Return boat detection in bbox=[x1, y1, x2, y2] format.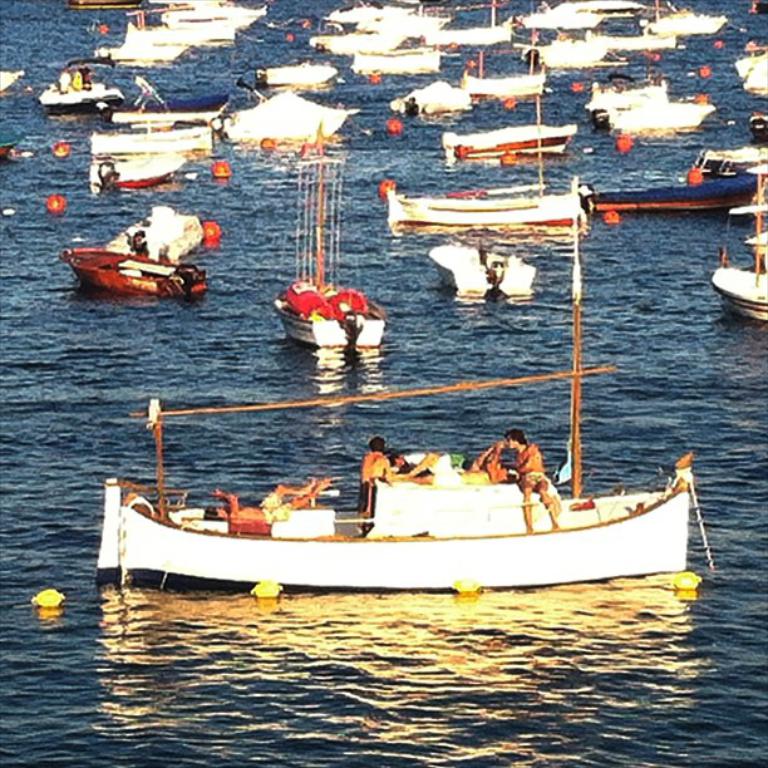
bbox=[597, 95, 718, 146].
